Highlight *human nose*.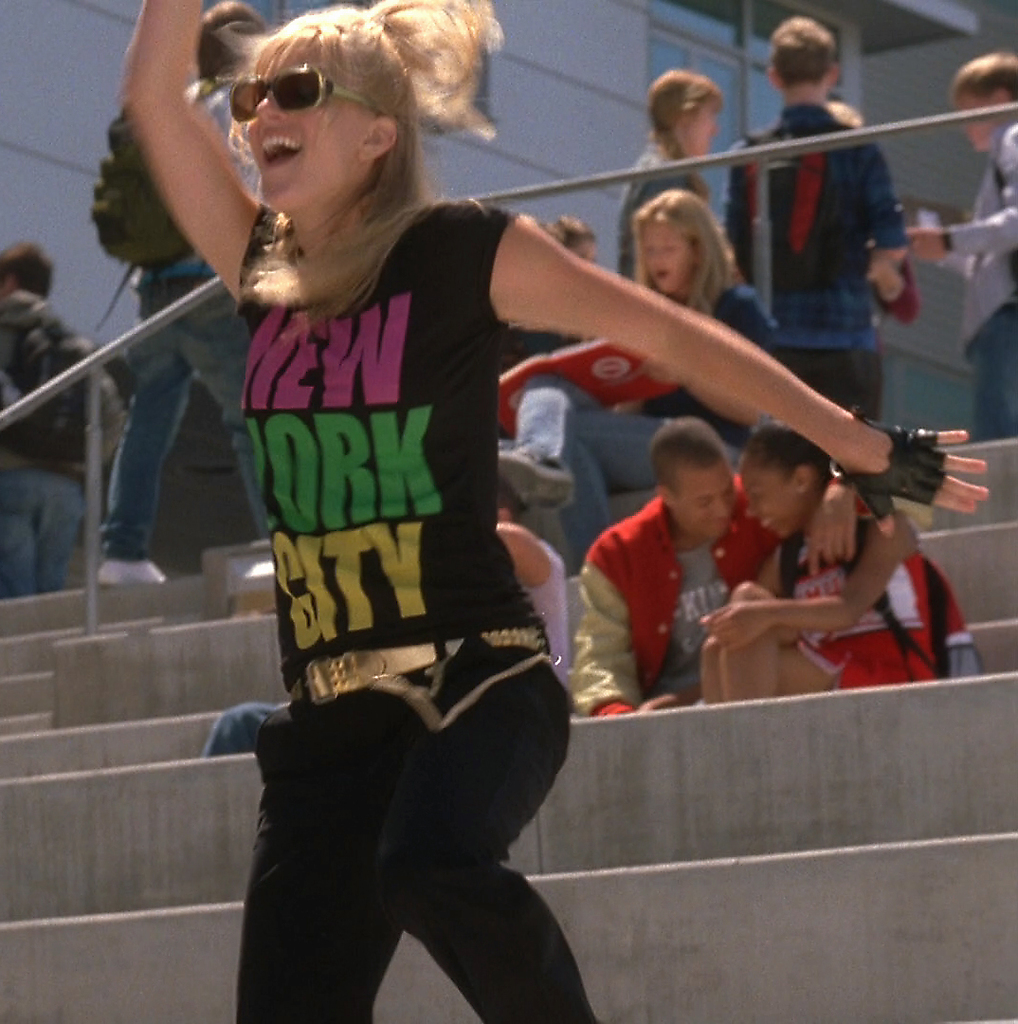
Highlighted region: {"x1": 254, "y1": 88, "x2": 286, "y2": 122}.
